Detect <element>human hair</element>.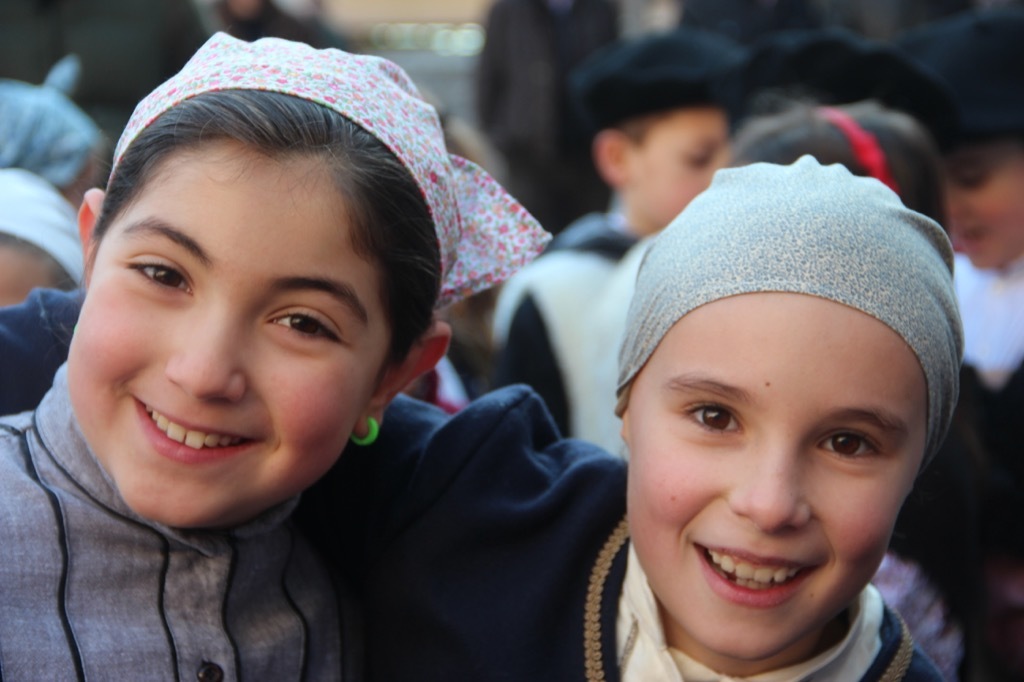
Detected at bbox=(89, 88, 482, 377).
